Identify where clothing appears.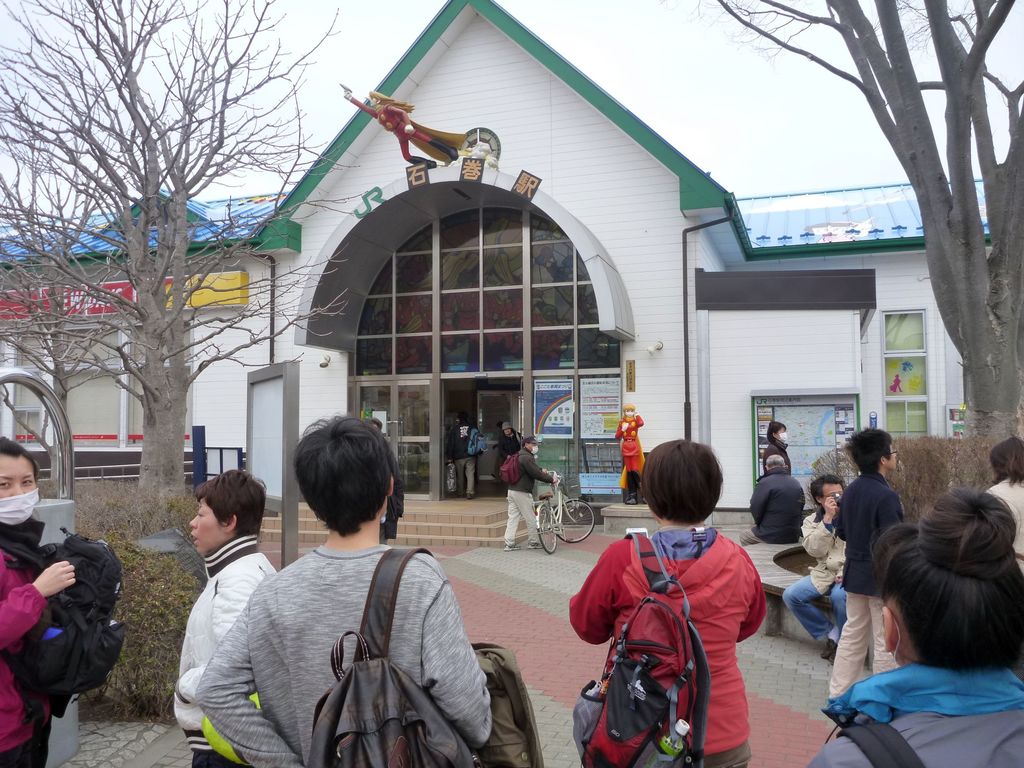
Appears at rect(500, 431, 527, 460).
